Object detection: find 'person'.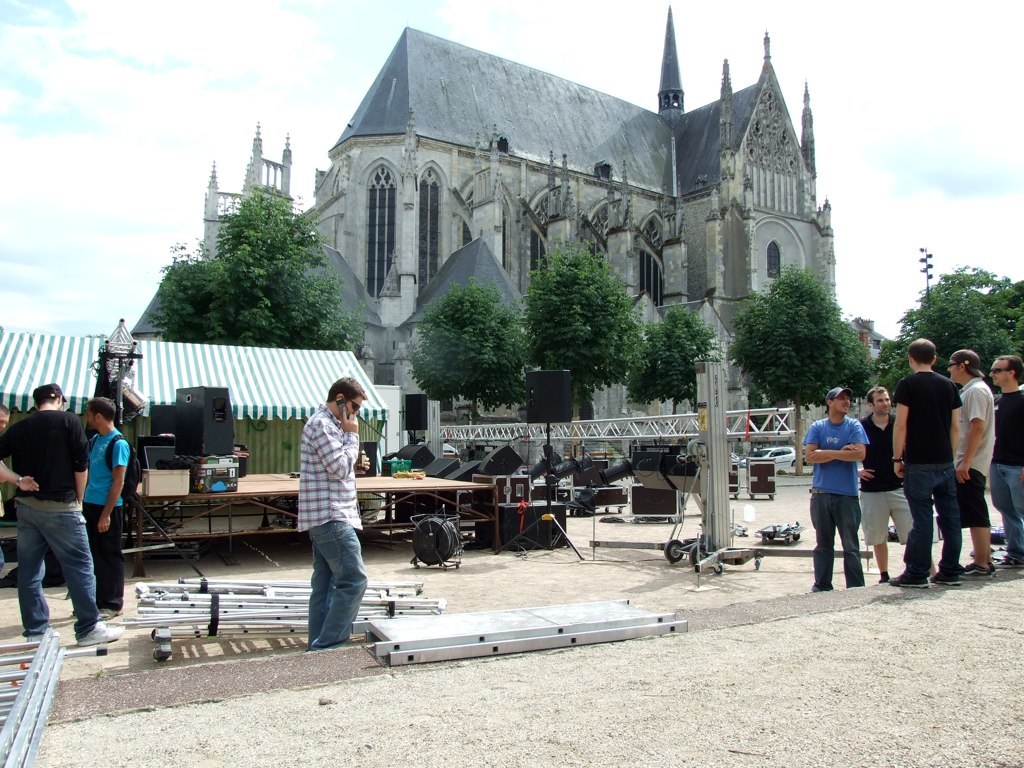
<region>943, 346, 1002, 580</region>.
